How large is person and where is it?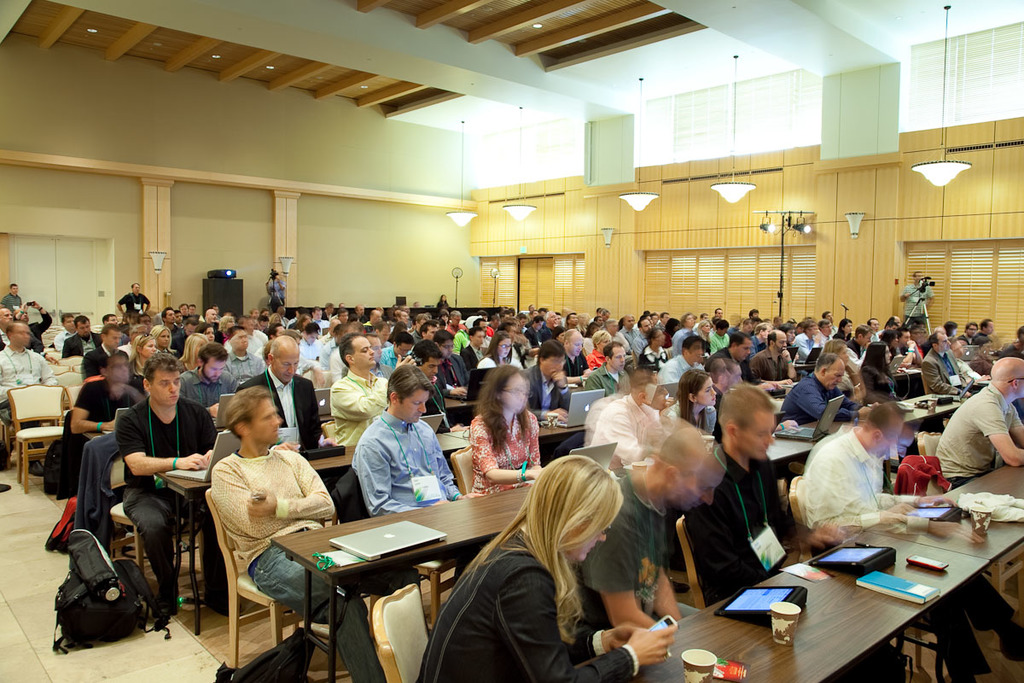
Bounding box: x1=207, y1=378, x2=357, y2=682.
